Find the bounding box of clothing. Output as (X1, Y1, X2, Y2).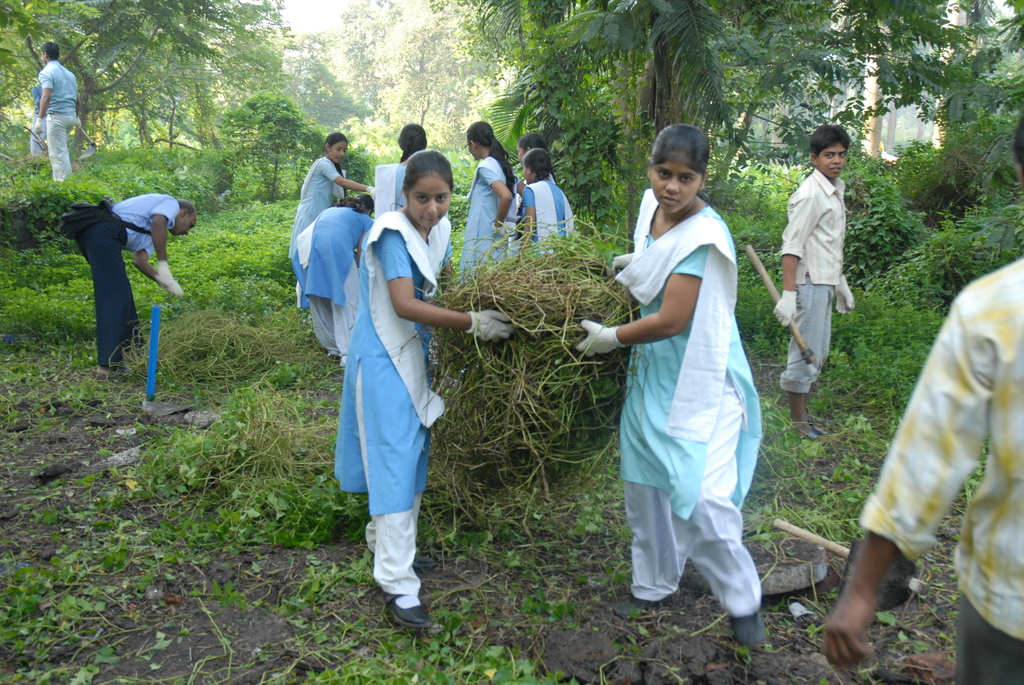
(610, 178, 770, 613).
